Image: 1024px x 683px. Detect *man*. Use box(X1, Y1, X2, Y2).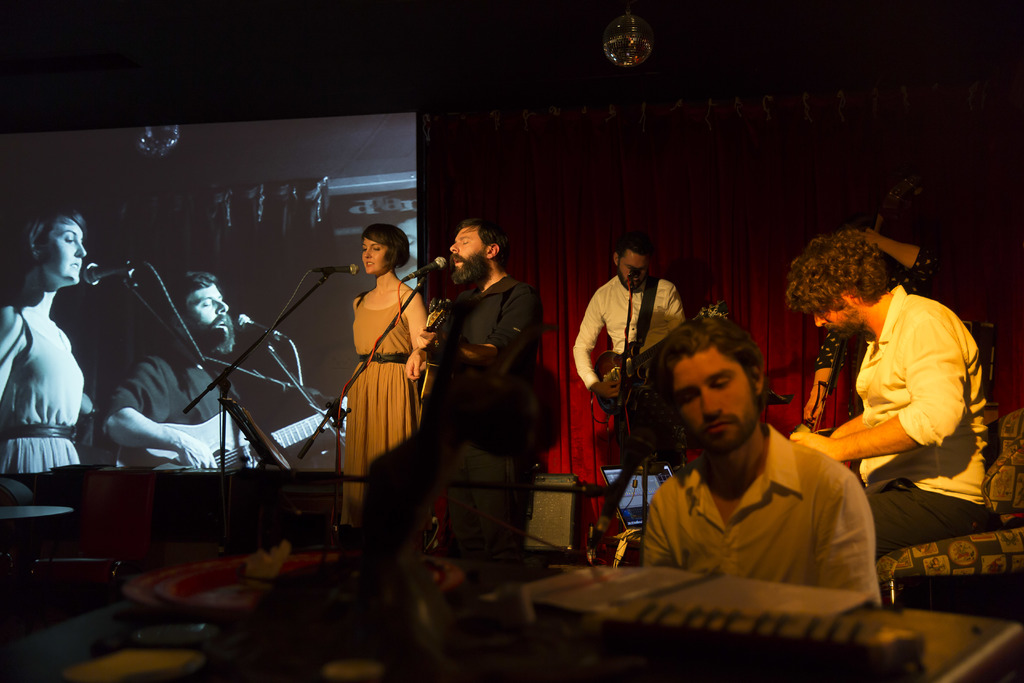
box(788, 227, 993, 552).
